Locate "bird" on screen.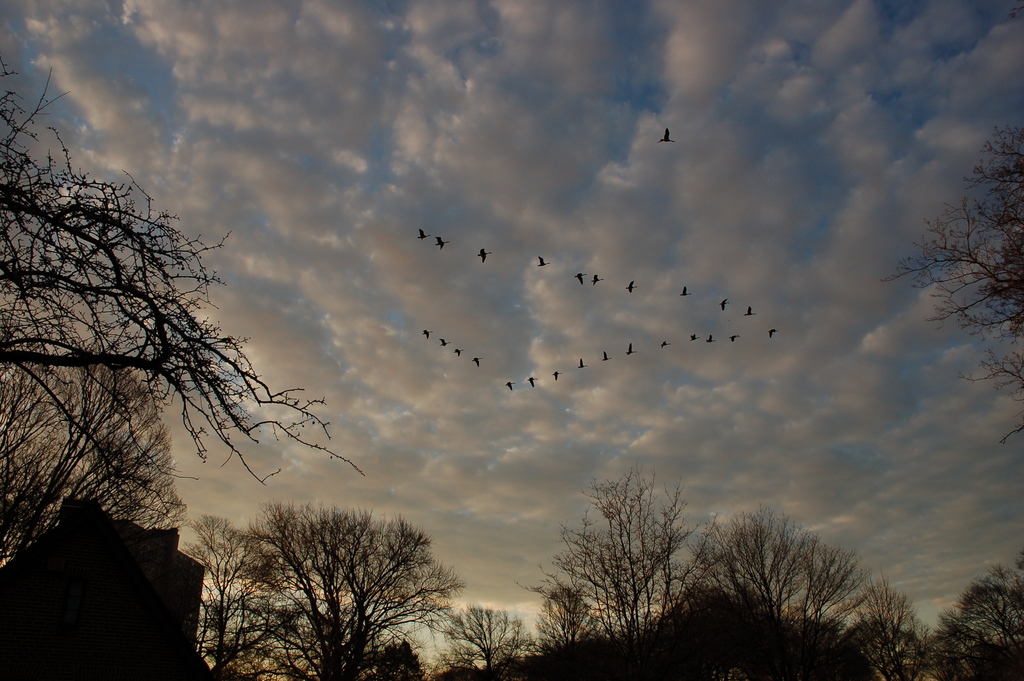
On screen at 604:351:609:361.
